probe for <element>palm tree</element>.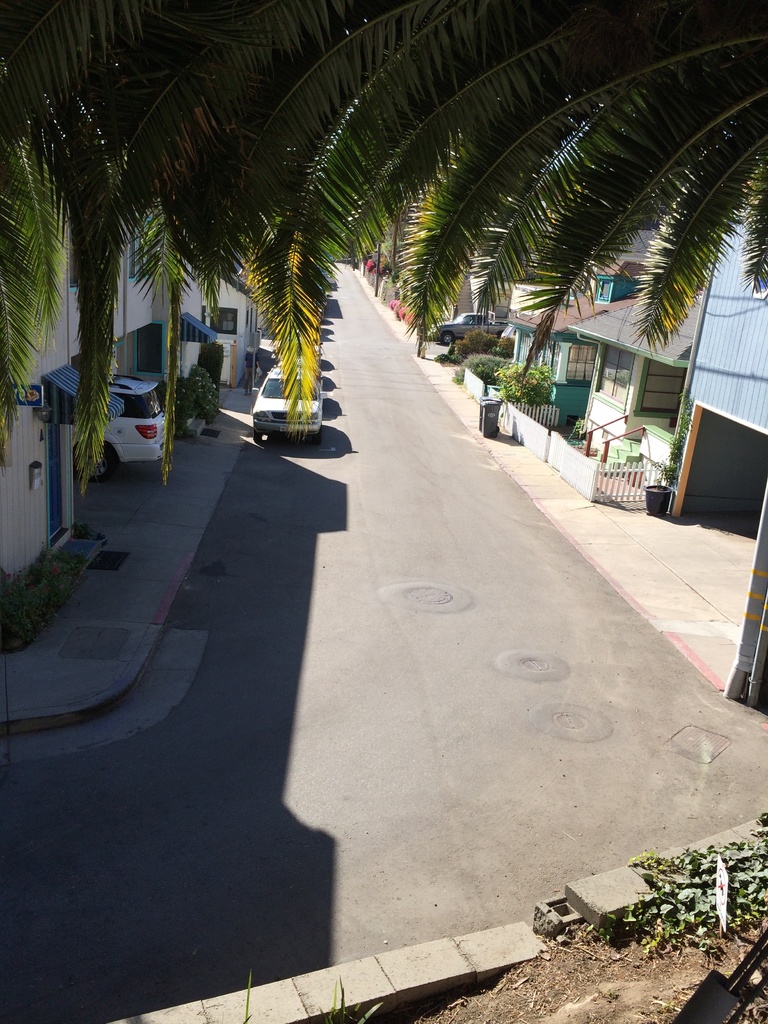
Probe result: [0, 0, 767, 490].
